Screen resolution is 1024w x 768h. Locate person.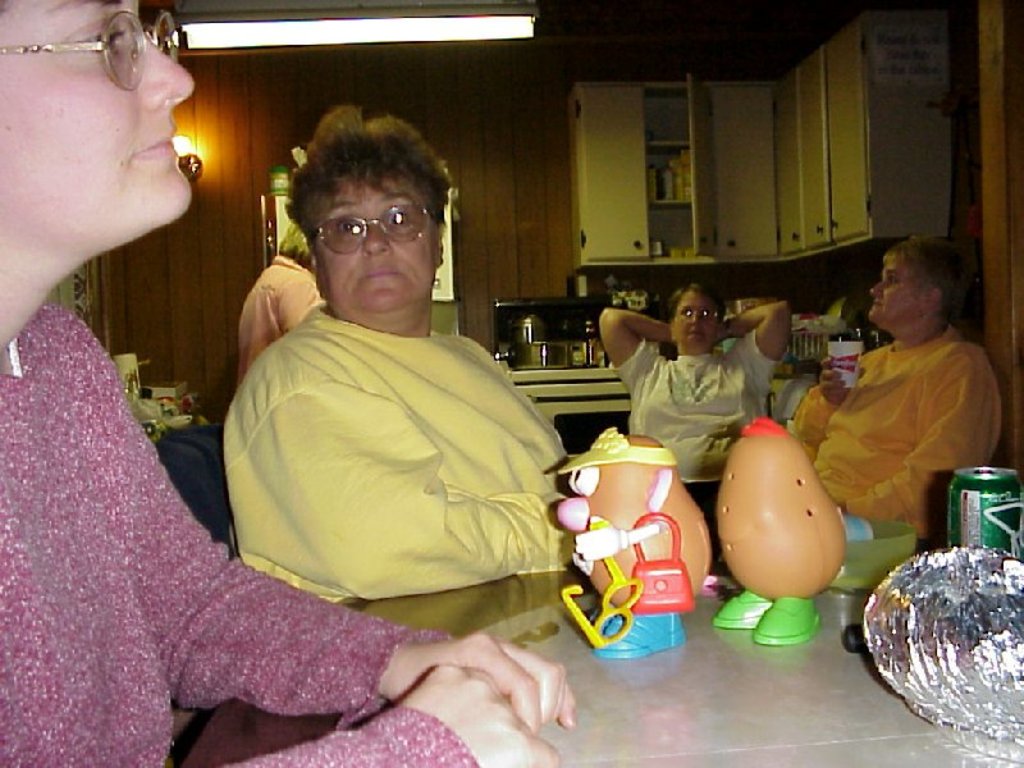
box(788, 242, 1000, 552).
